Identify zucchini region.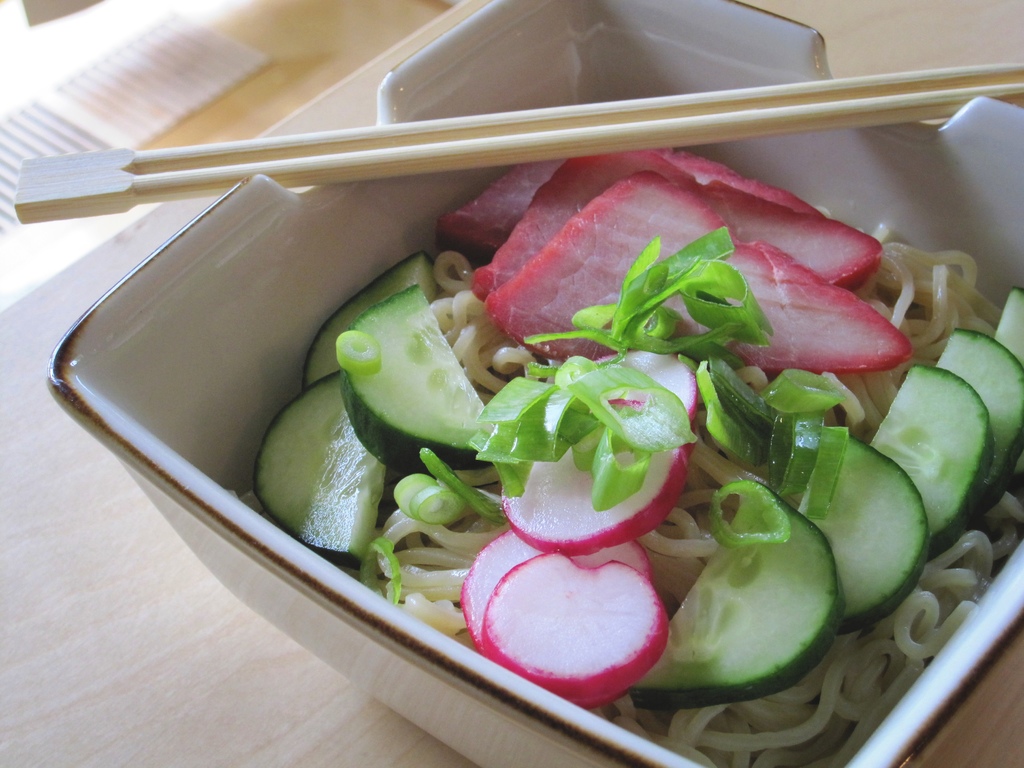
Region: pyautogui.locateOnScreen(298, 249, 452, 390).
